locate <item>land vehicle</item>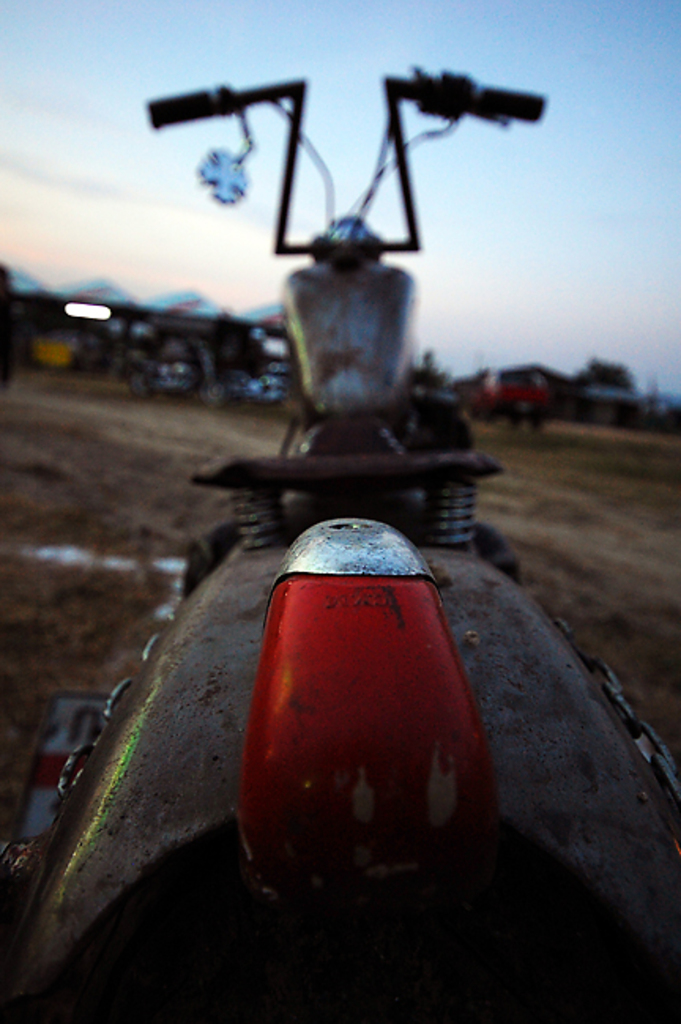
rect(454, 353, 558, 440)
